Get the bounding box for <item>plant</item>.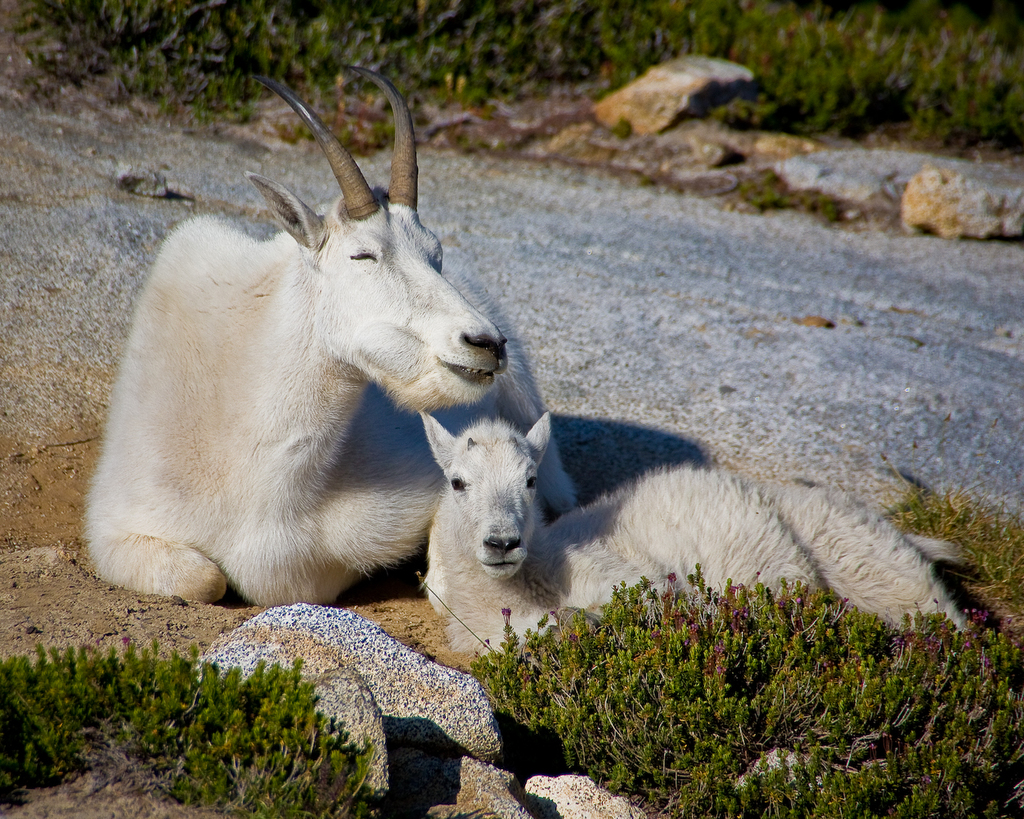
[left=608, top=112, right=633, bottom=143].
